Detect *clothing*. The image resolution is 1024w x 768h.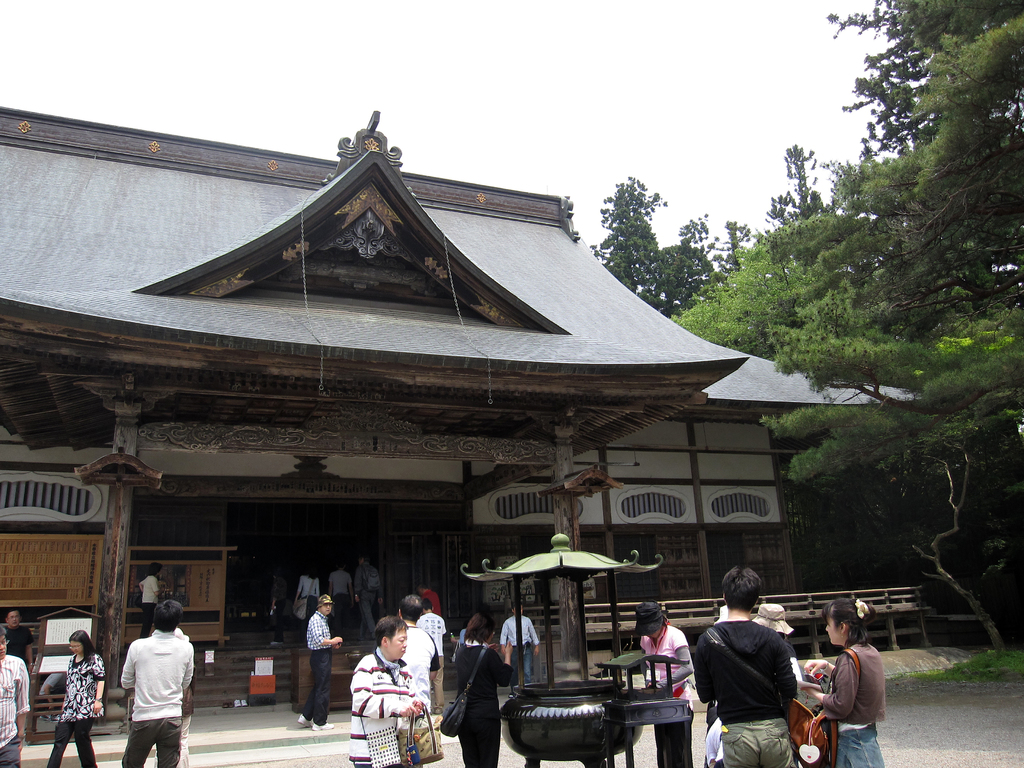
<region>122, 627, 193, 767</region>.
